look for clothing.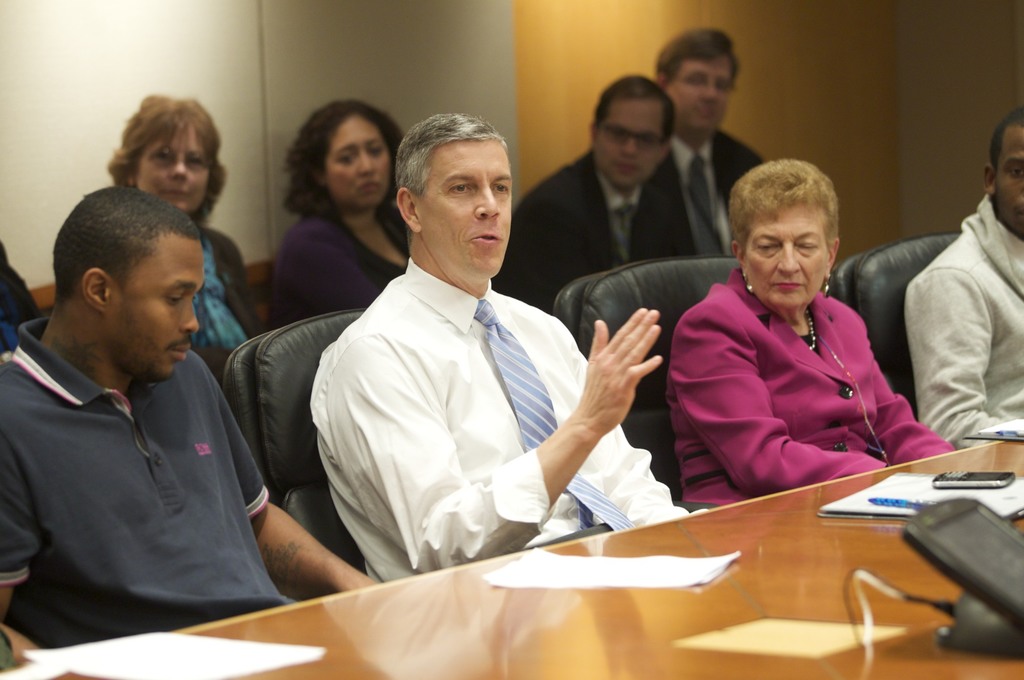
Found: [314,253,674,593].
